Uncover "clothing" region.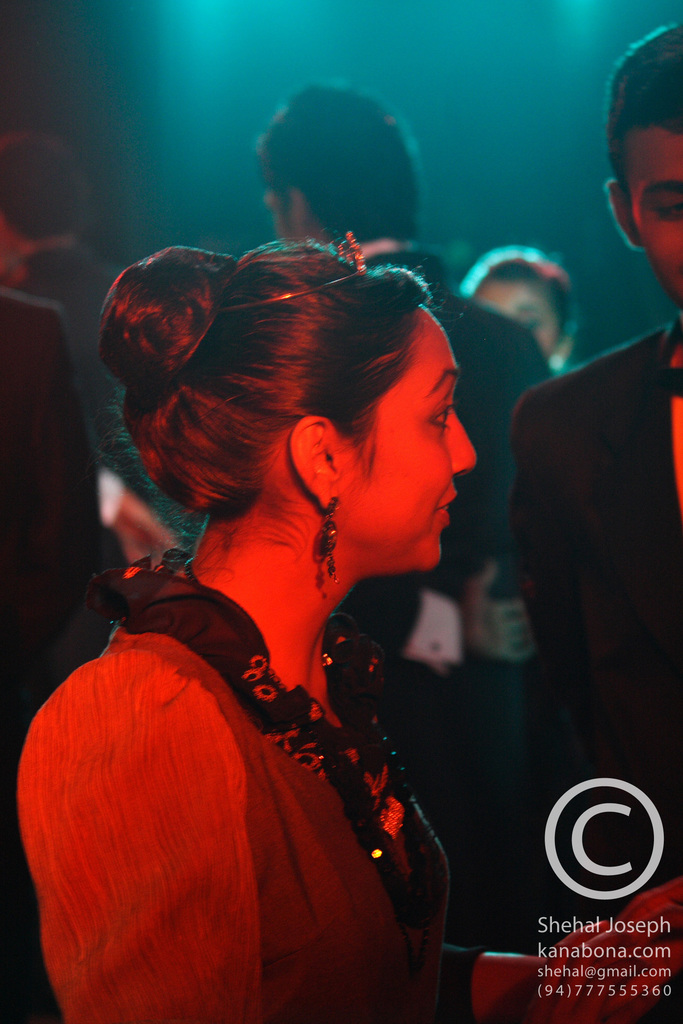
Uncovered: rect(0, 295, 114, 724).
